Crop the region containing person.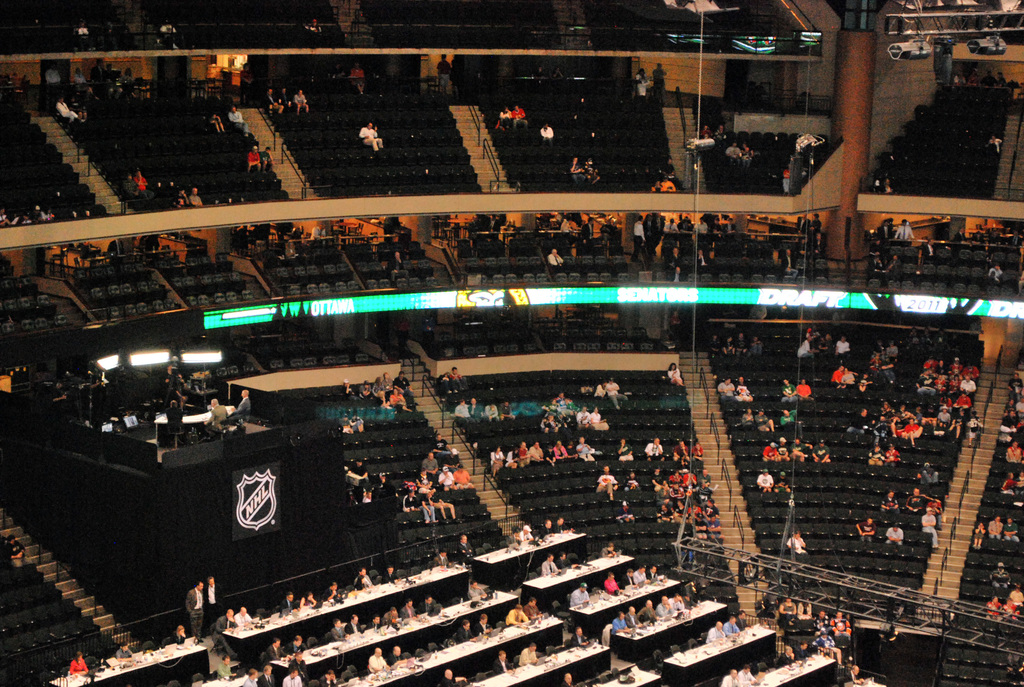
Crop region: box(630, 66, 651, 107).
